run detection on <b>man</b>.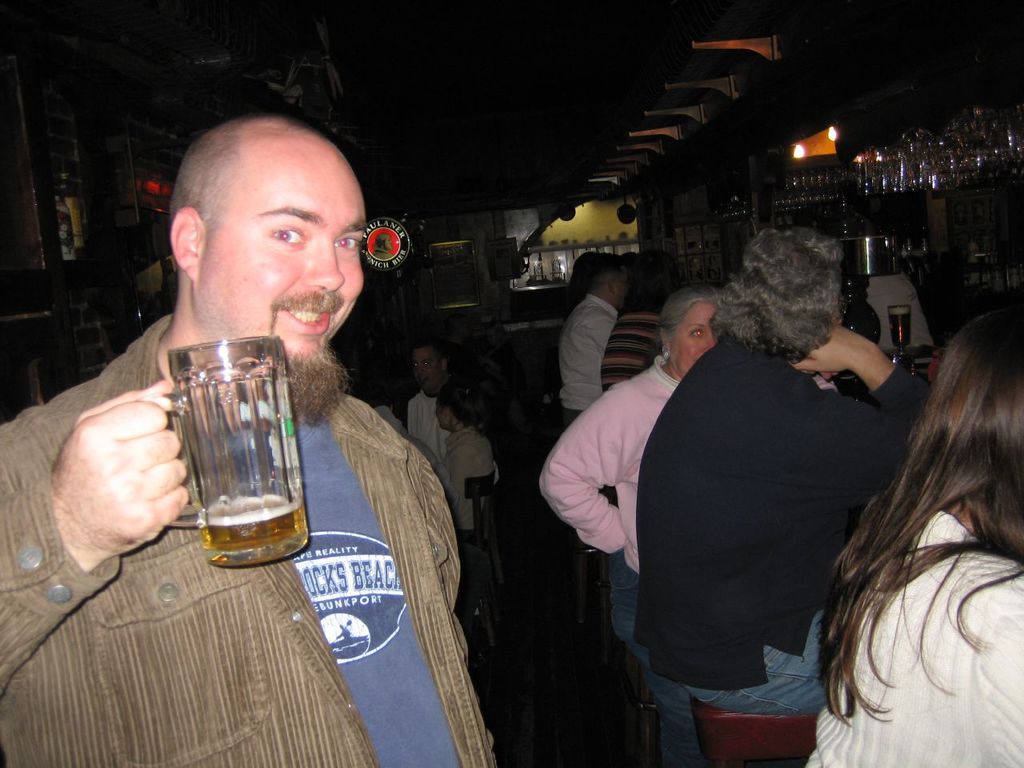
Result: (558,250,628,422).
